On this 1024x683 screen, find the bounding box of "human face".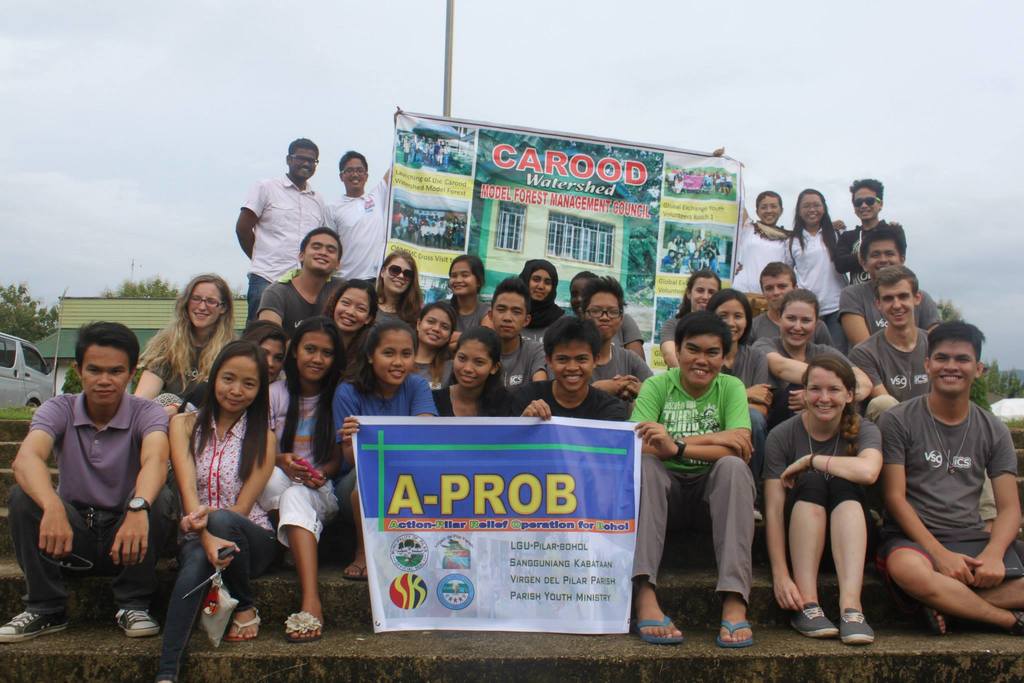
Bounding box: select_region(714, 296, 749, 342).
